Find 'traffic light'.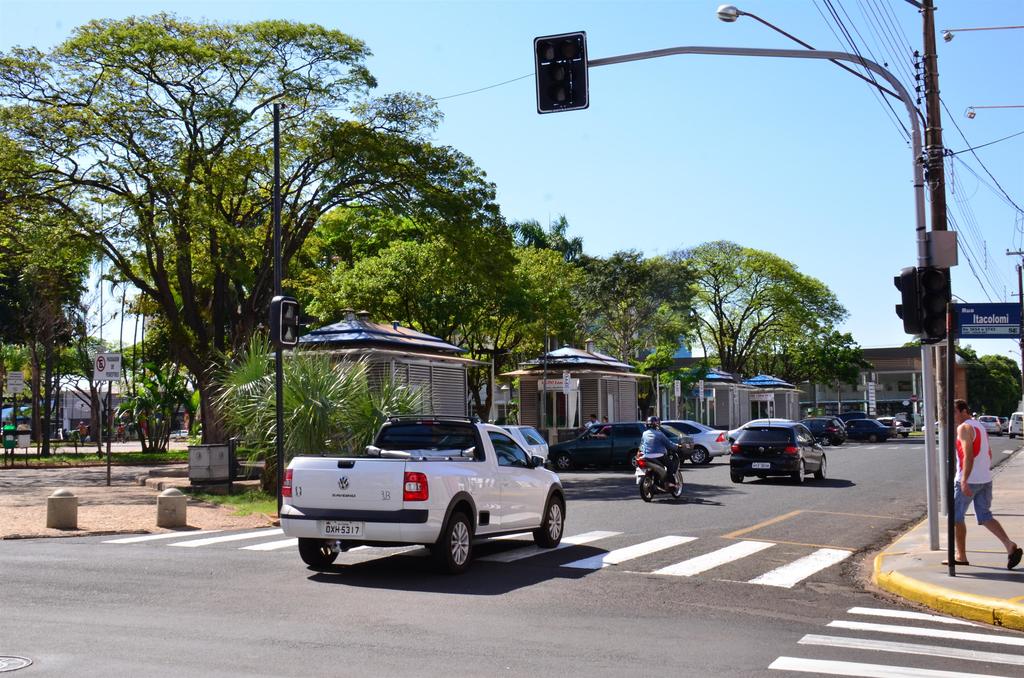
select_region(535, 29, 589, 113).
